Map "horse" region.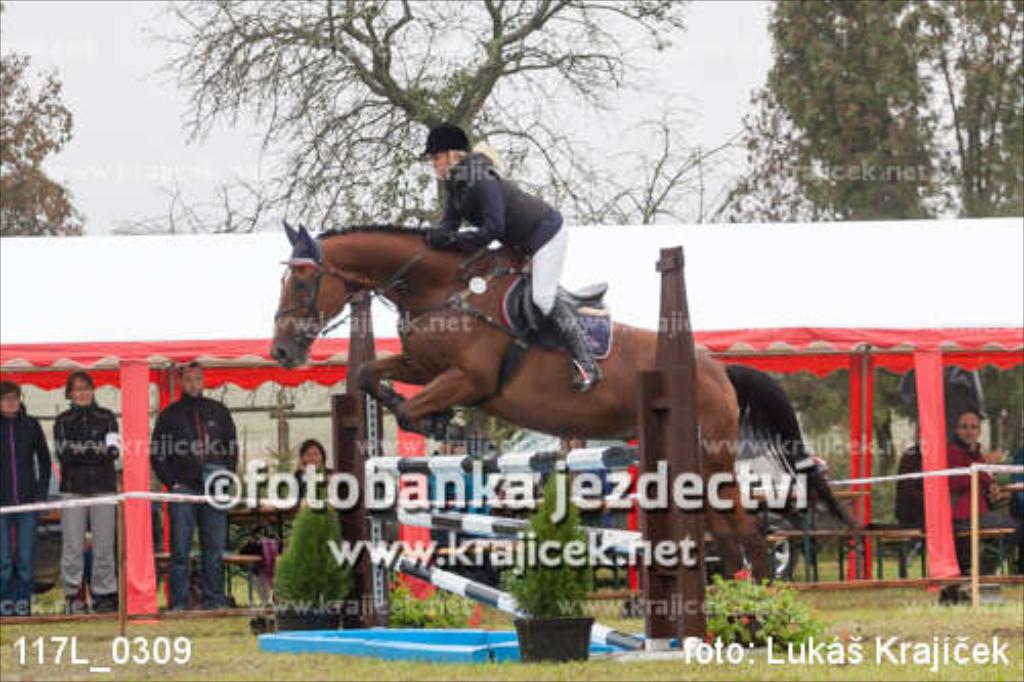
Mapped to box=[268, 215, 866, 592].
